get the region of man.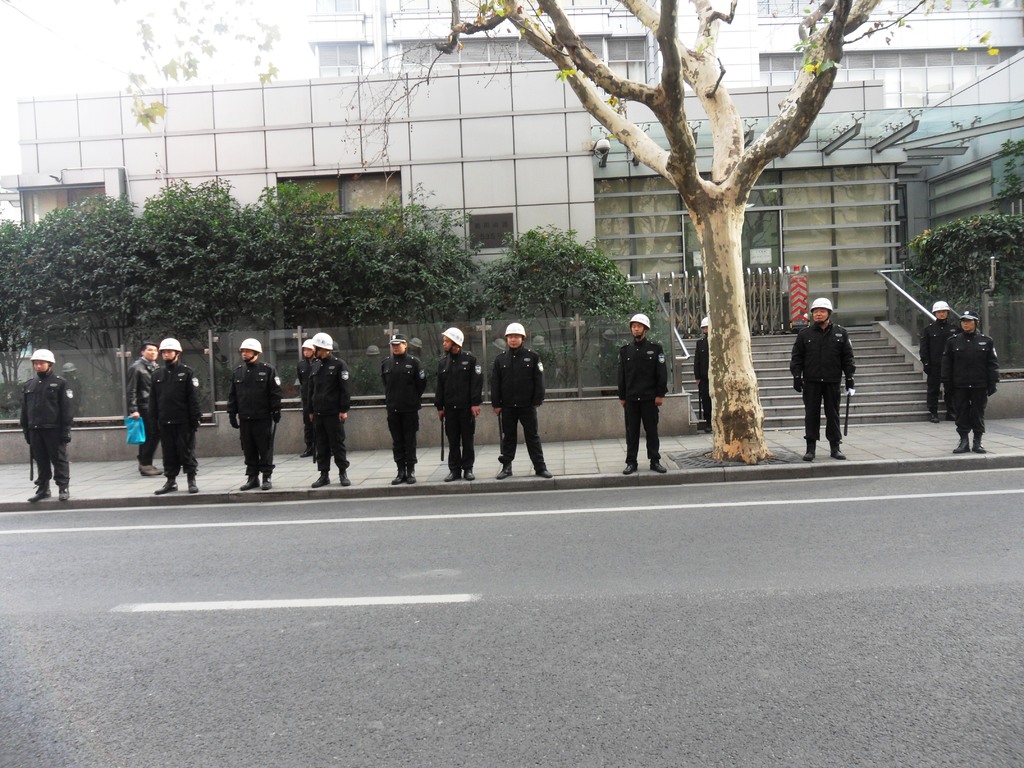
pyautogui.locateOnScreen(690, 317, 715, 433).
